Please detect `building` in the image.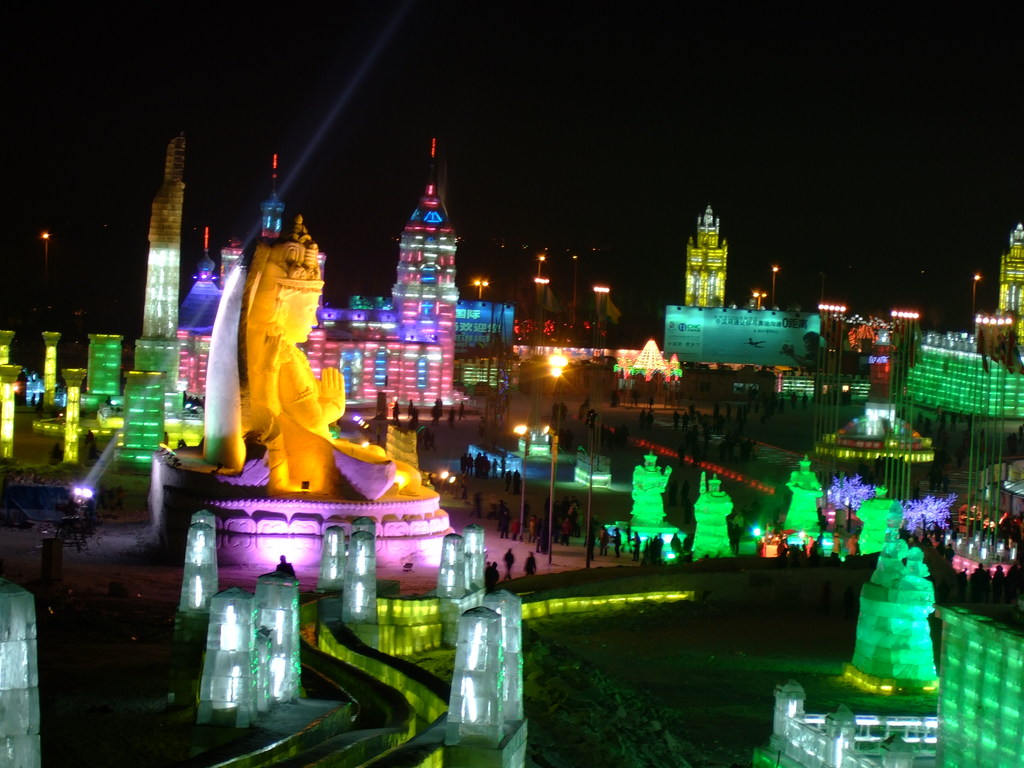
bbox=[133, 132, 182, 388].
